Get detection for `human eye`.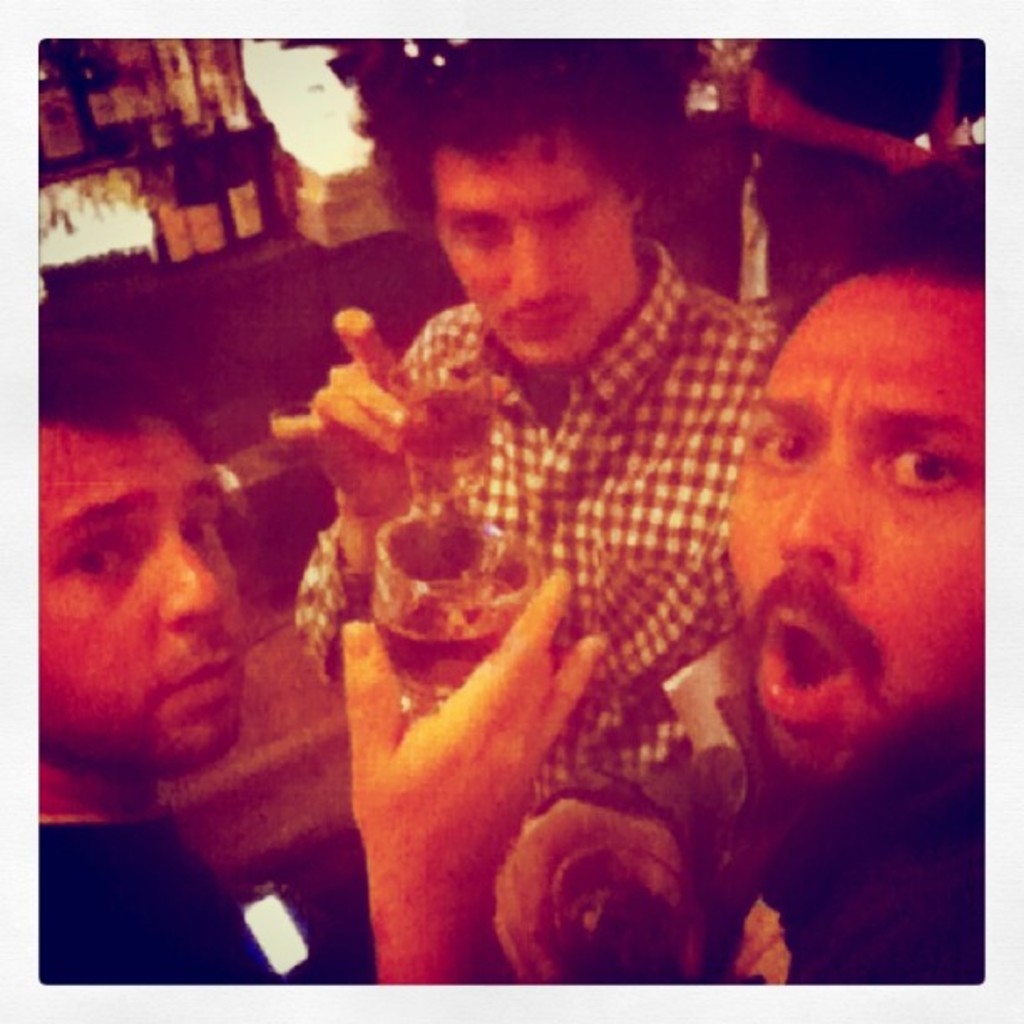
Detection: 62/537/134/584.
